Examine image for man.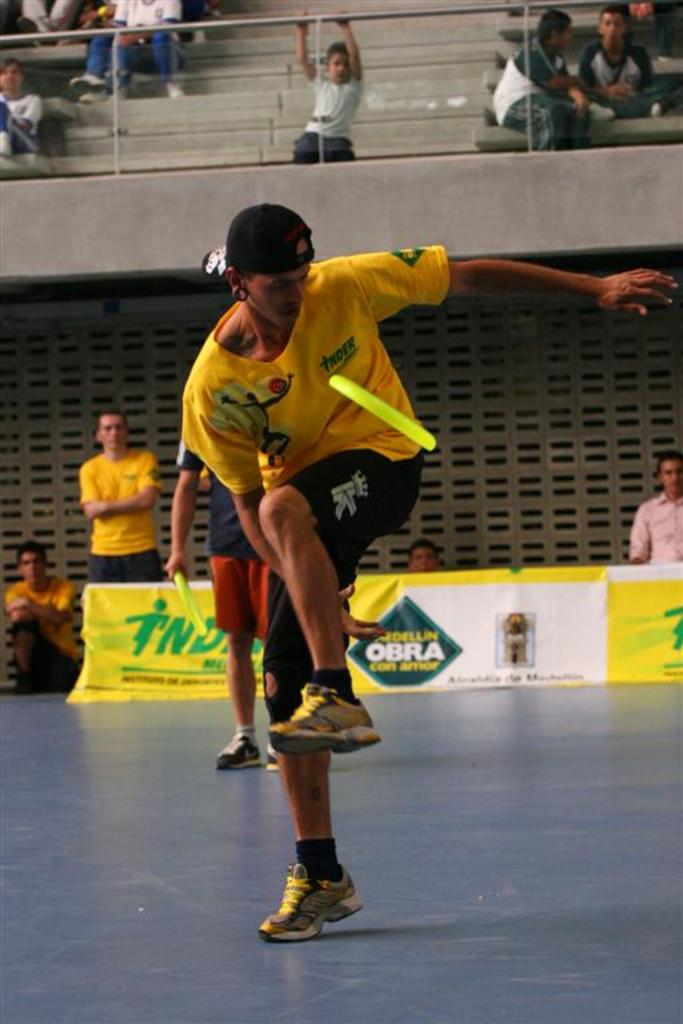
Examination result: <region>164, 440, 279, 767</region>.
